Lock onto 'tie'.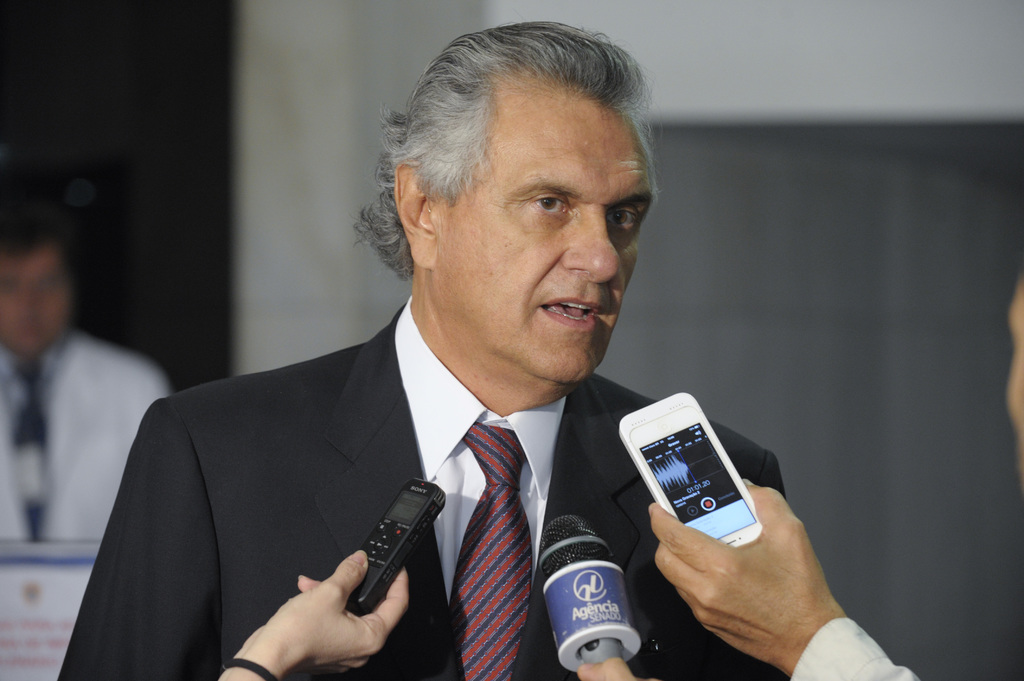
Locked: bbox=[447, 424, 535, 680].
